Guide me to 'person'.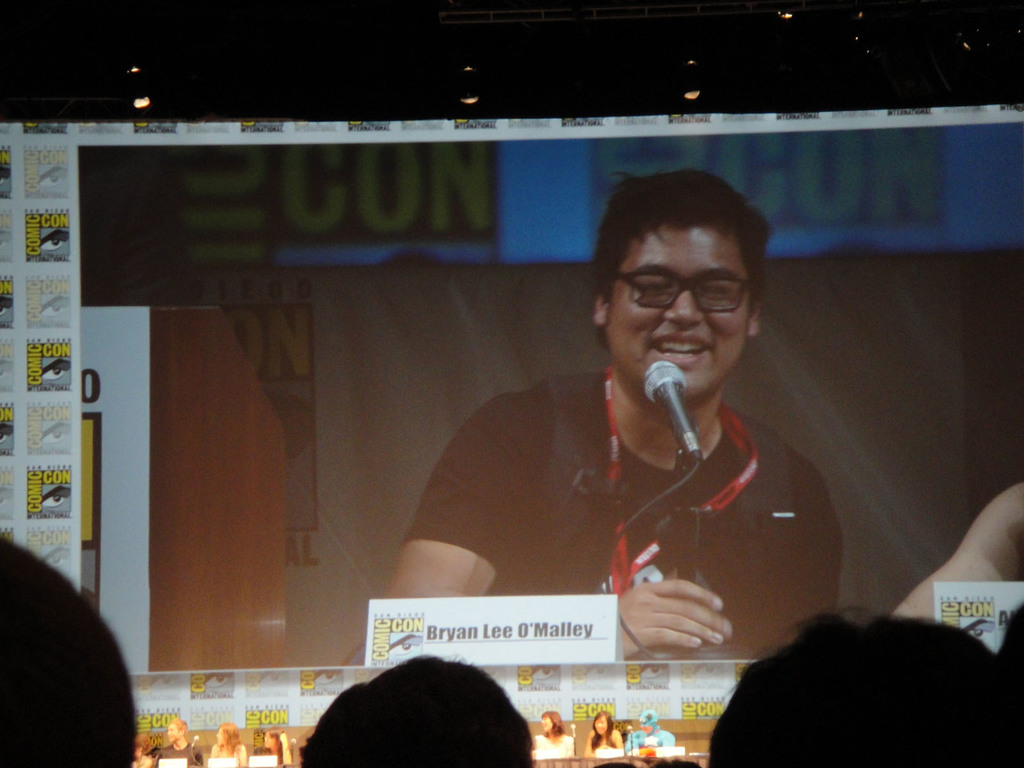
Guidance: left=126, top=733, right=155, bottom=767.
